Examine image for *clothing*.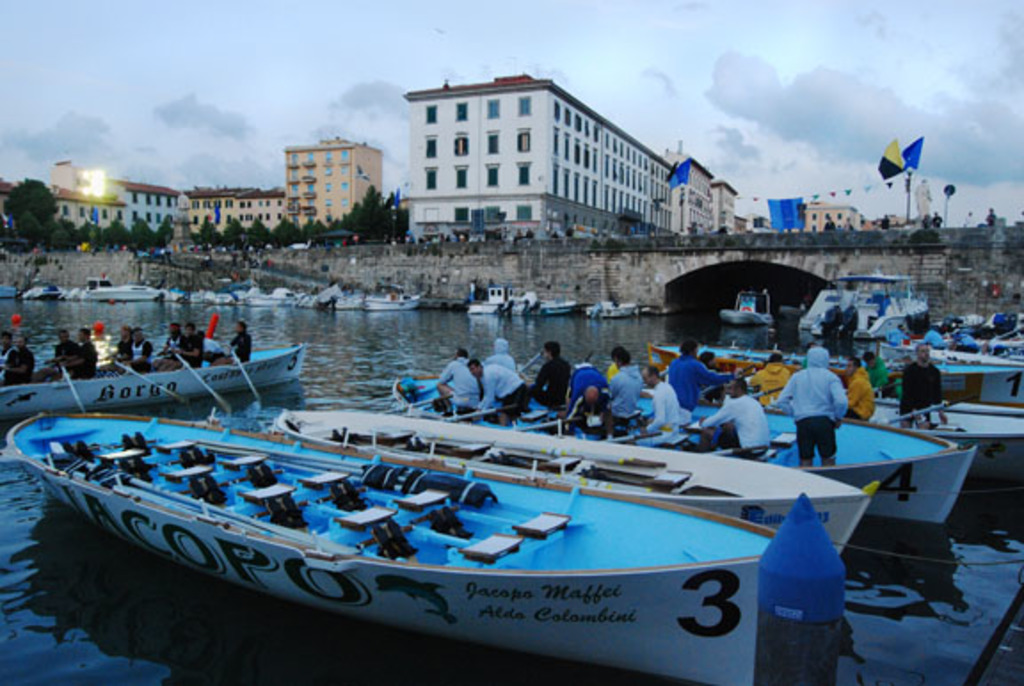
Examination result: <box>487,334,521,366</box>.
